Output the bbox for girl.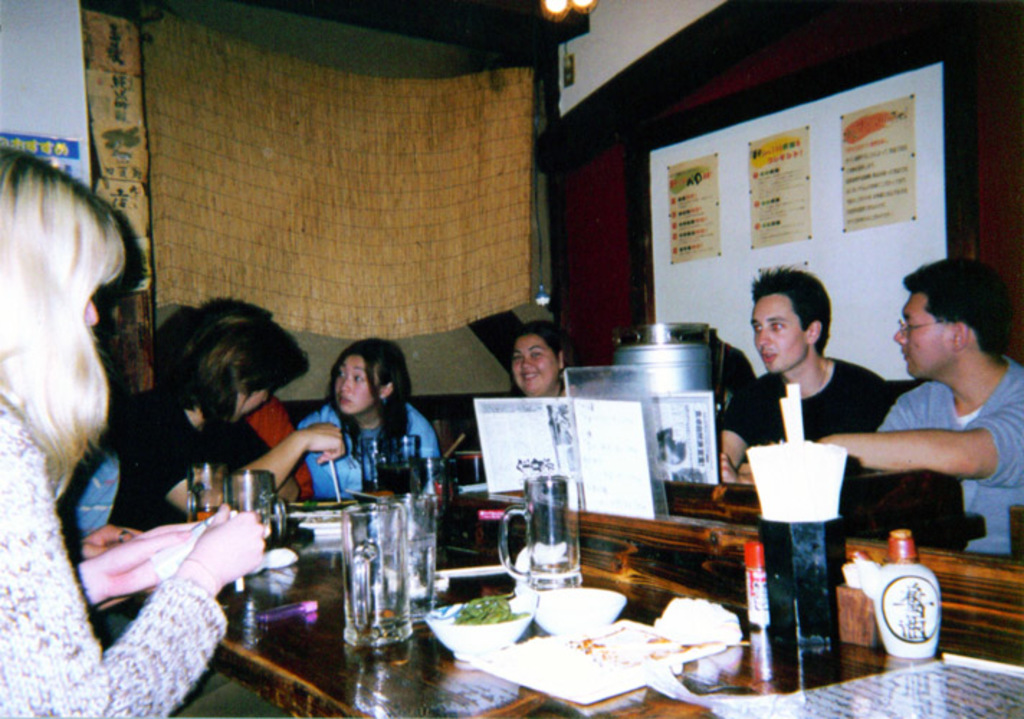
x1=299, y1=338, x2=433, y2=503.
